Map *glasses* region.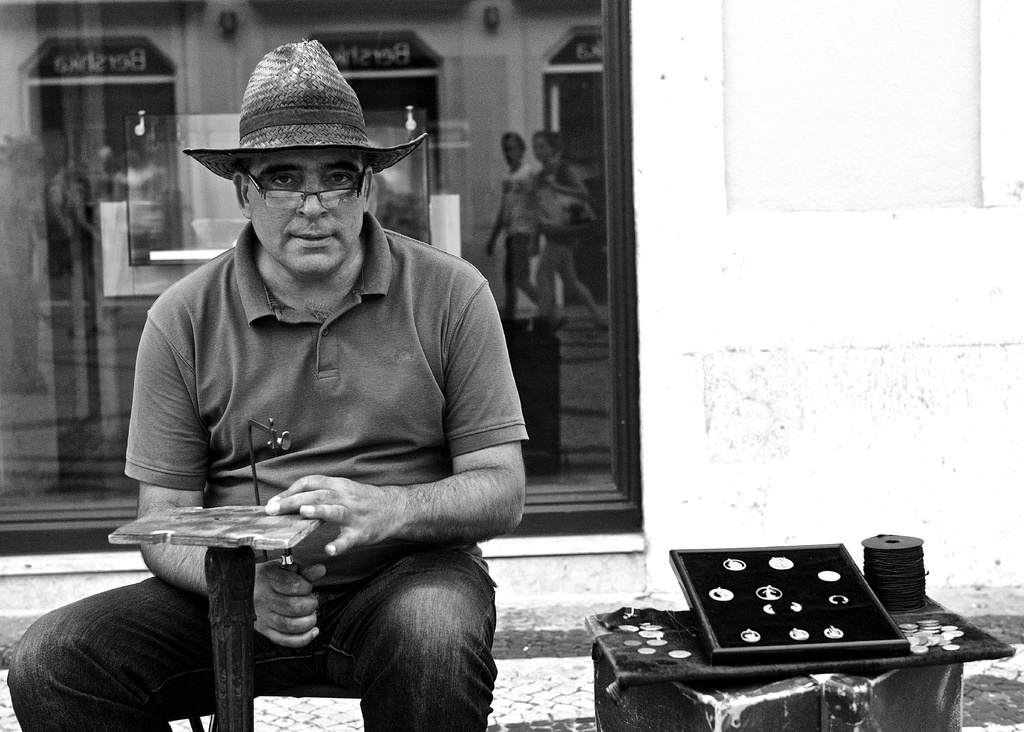
Mapped to detection(240, 167, 381, 223).
